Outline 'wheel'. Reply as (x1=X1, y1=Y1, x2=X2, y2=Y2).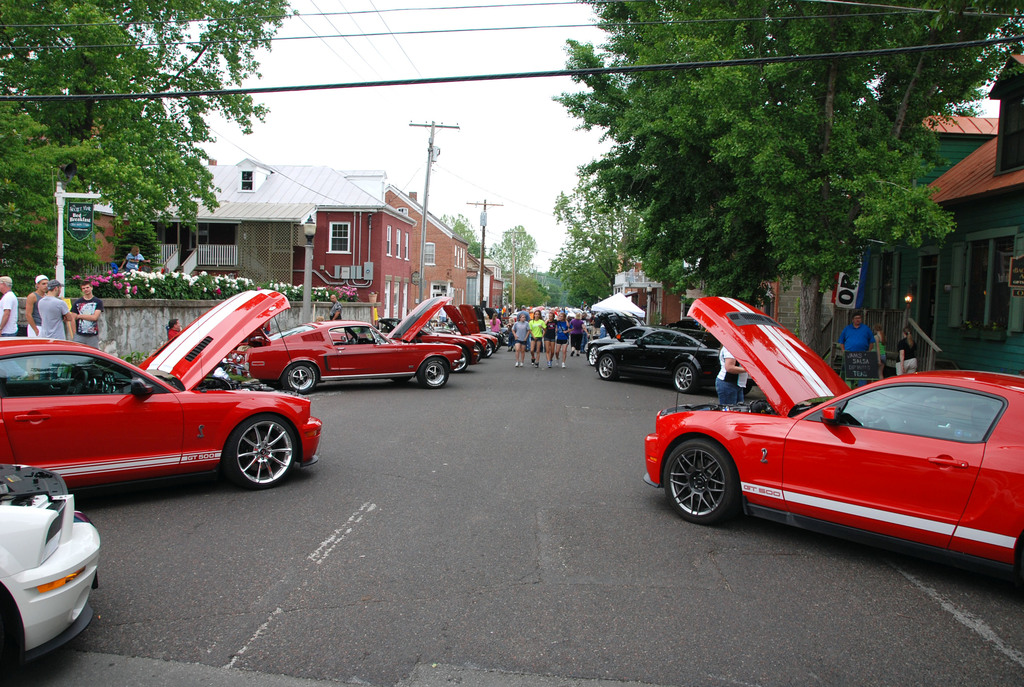
(x1=499, y1=330, x2=510, y2=349).
